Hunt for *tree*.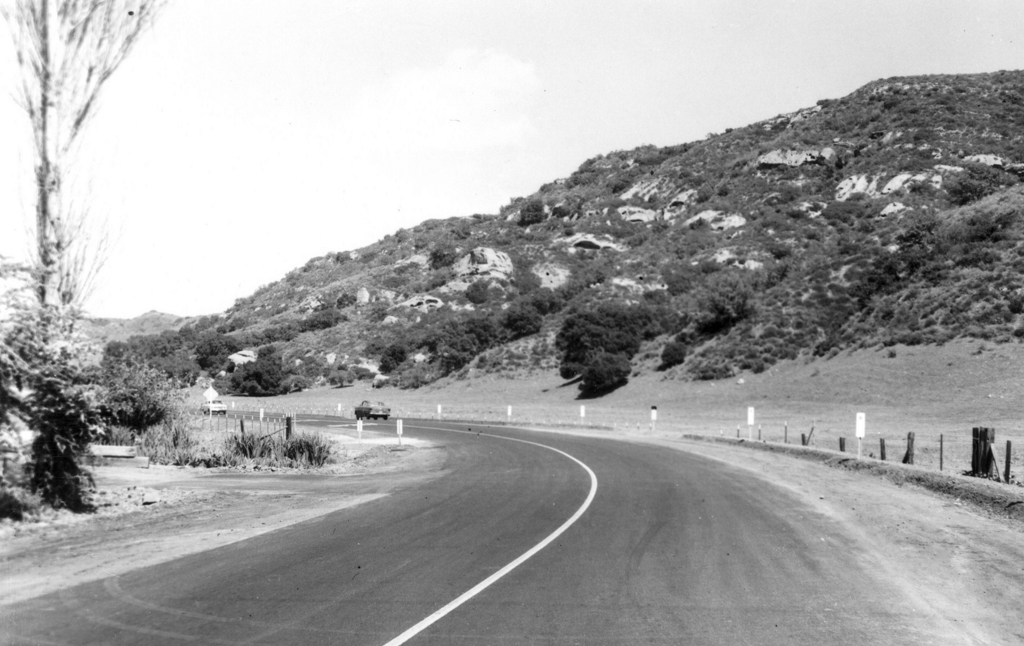
Hunted down at detection(161, 326, 181, 346).
